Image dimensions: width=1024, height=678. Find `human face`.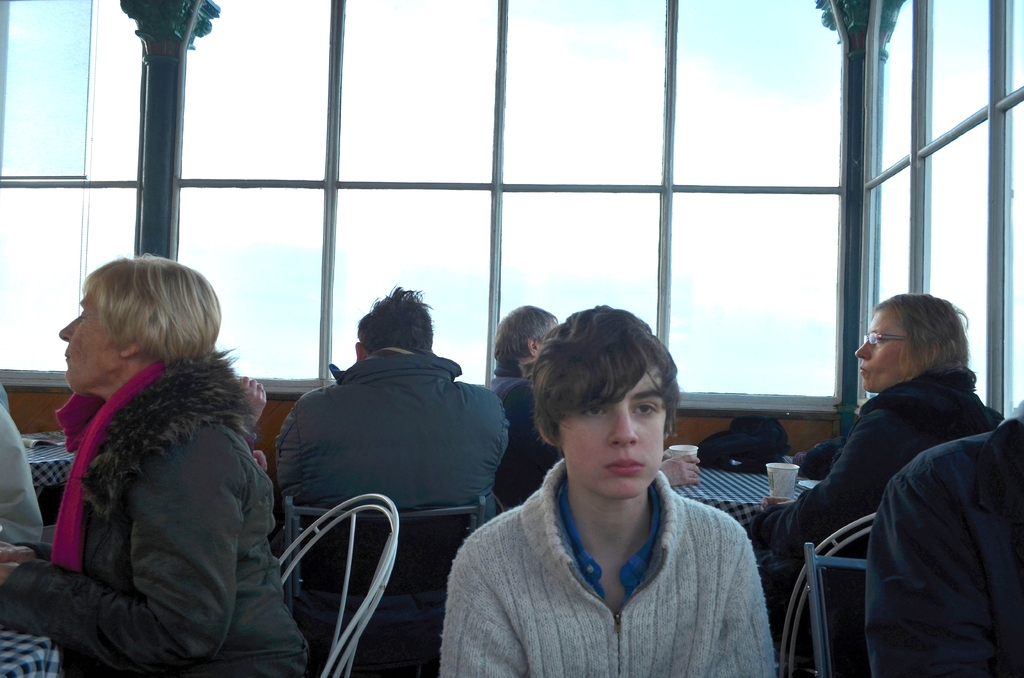
[left=62, top=276, right=120, bottom=393].
